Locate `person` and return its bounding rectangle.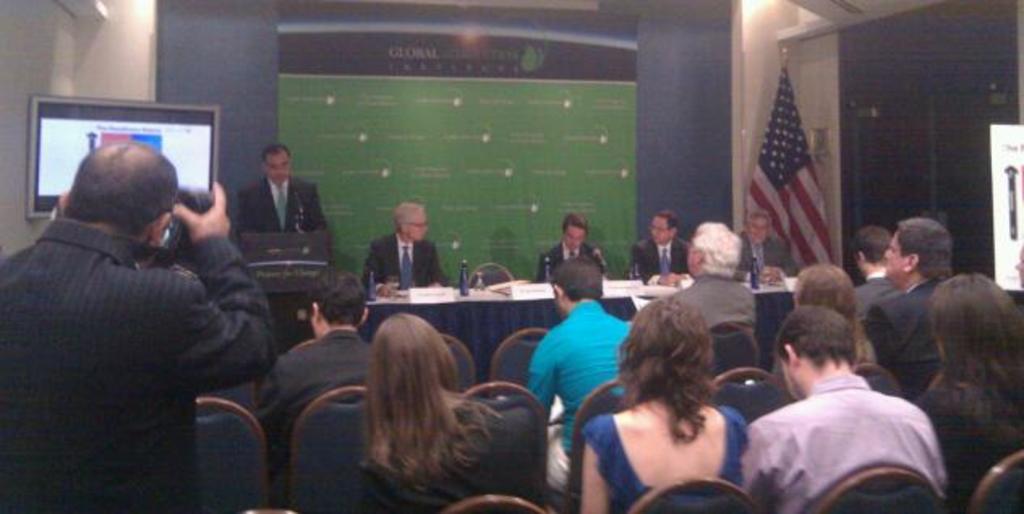
x1=915 y1=279 x2=1022 y2=512.
